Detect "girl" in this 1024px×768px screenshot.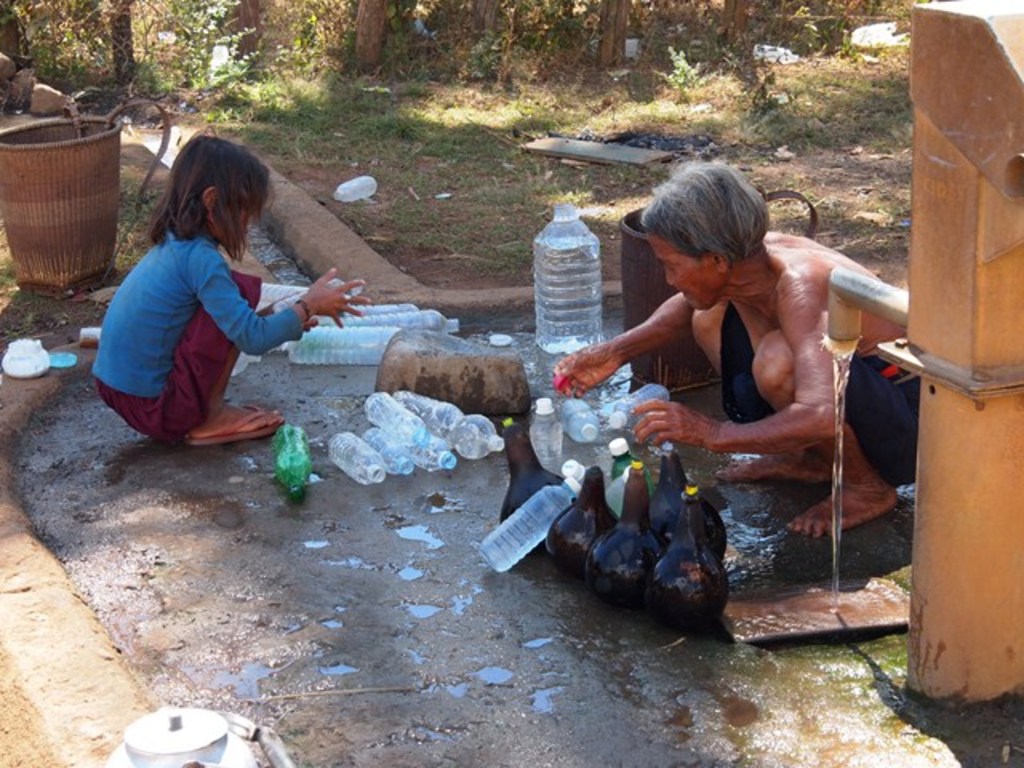
Detection: {"left": 88, "top": 131, "right": 370, "bottom": 448}.
